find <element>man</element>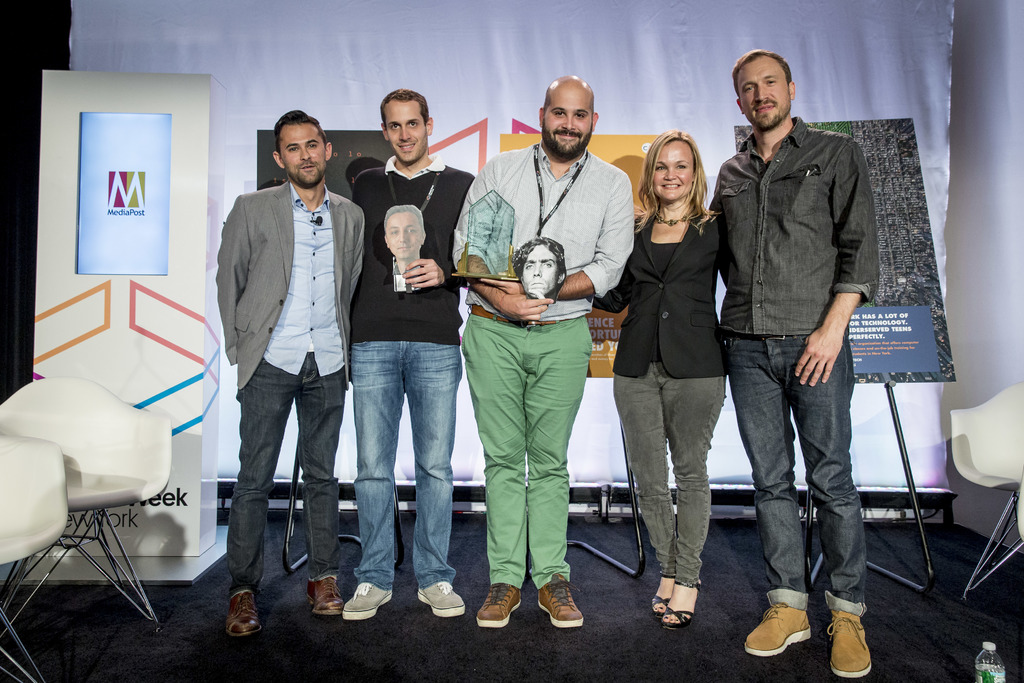
bbox=[710, 54, 888, 673]
